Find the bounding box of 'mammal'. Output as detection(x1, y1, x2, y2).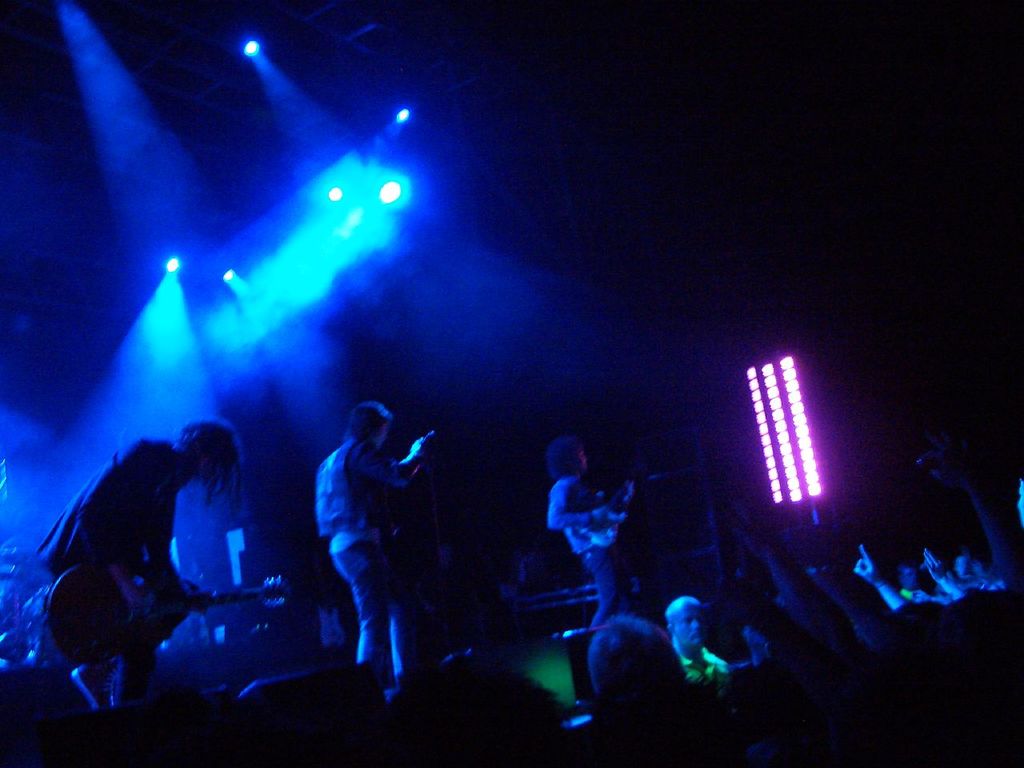
detection(544, 436, 634, 618).
